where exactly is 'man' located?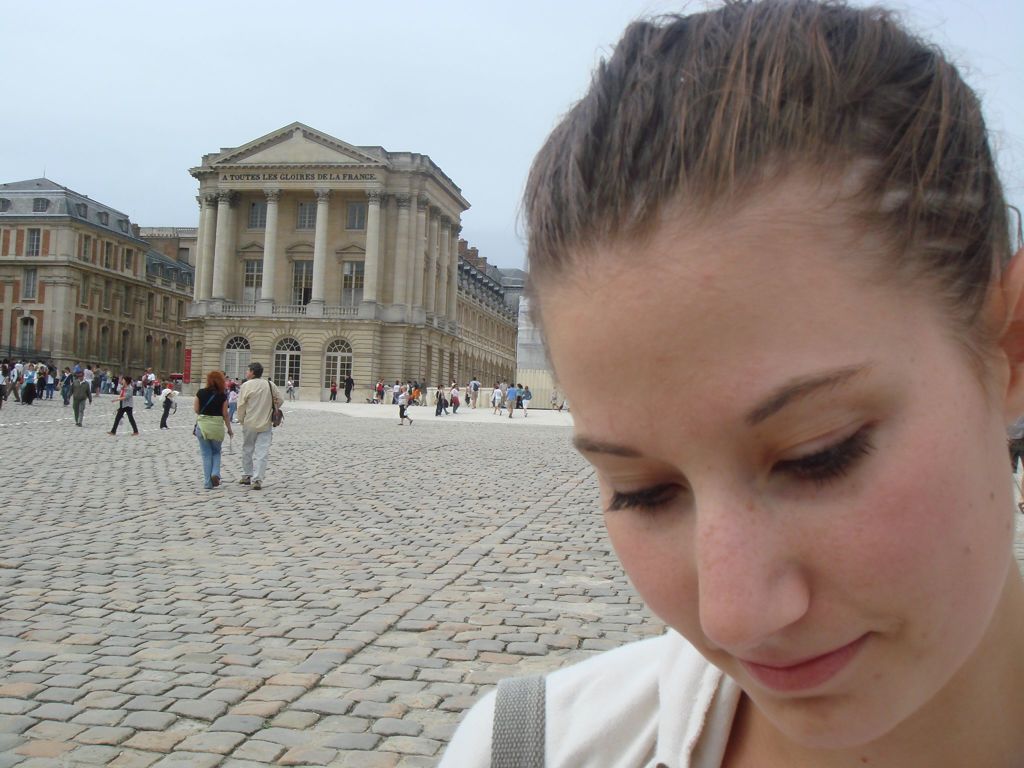
Its bounding box is <bbox>230, 360, 295, 485</bbox>.
